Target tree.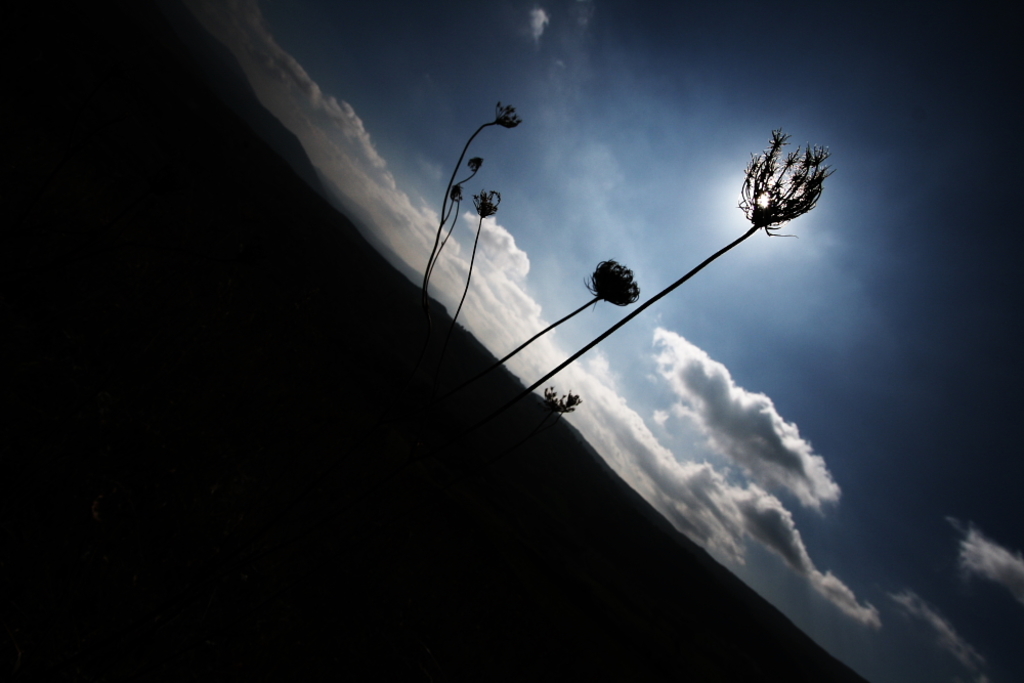
Target region: pyautogui.locateOnScreen(529, 119, 837, 389).
